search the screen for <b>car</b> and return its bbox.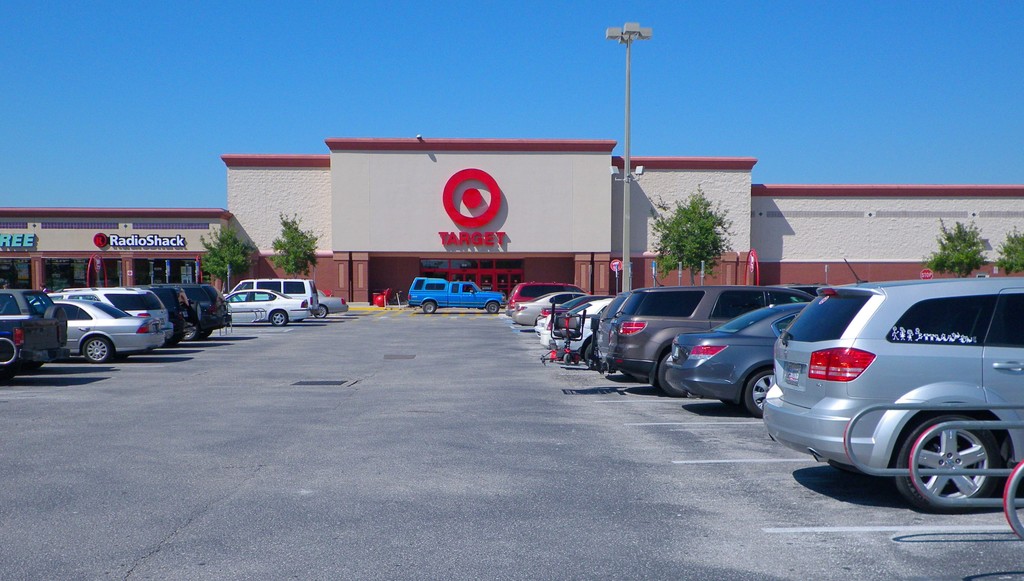
Found: 598/285/808/393.
